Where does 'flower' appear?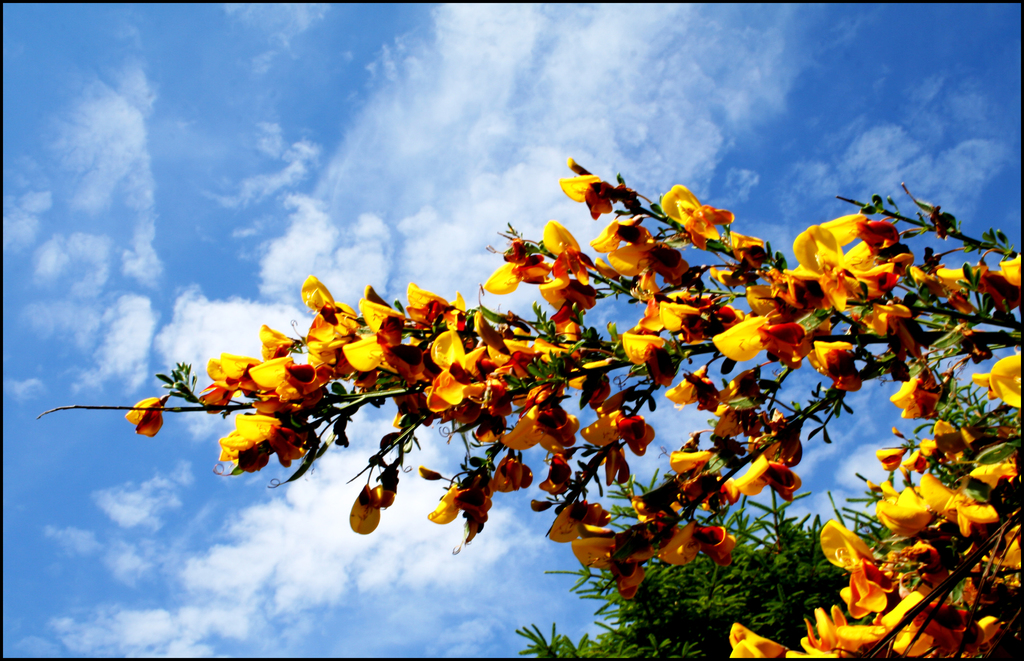
Appears at crop(125, 398, 166, 436).
